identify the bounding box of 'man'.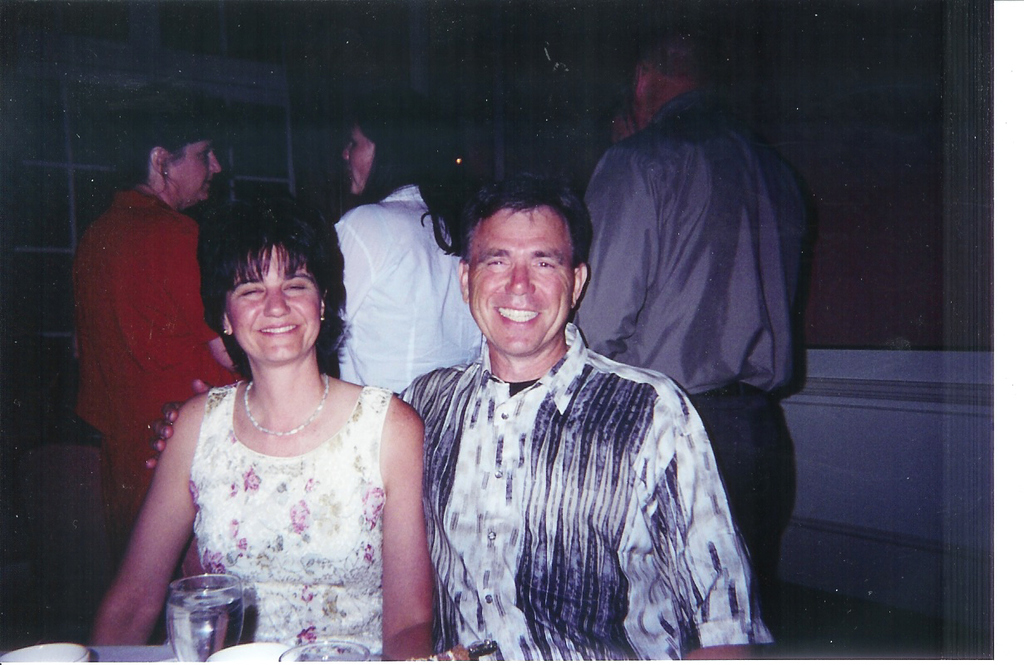
bbox=[562, 14, 800, 613].
